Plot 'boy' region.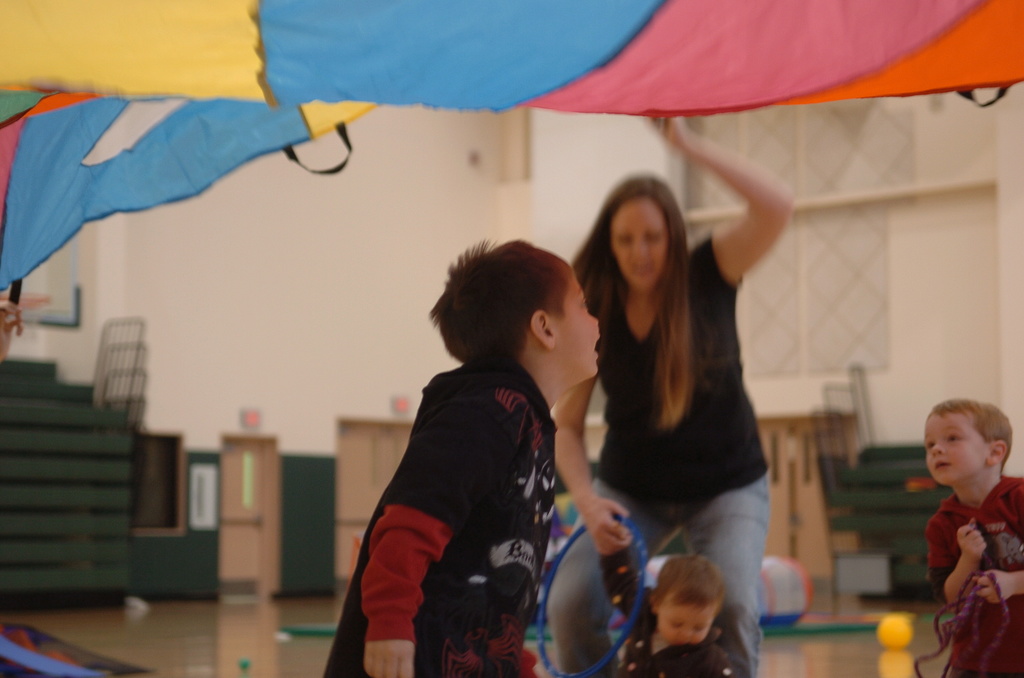
Plotted at <region>616, 553, 750, 677</region>.
